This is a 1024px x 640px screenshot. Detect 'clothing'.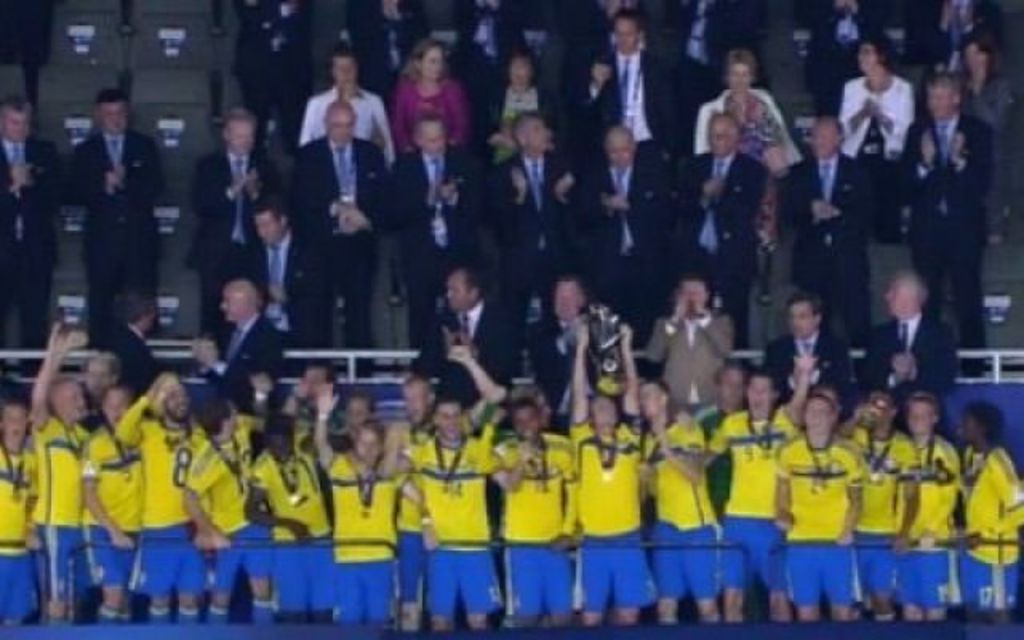
box(762, 328, 850, 408).
